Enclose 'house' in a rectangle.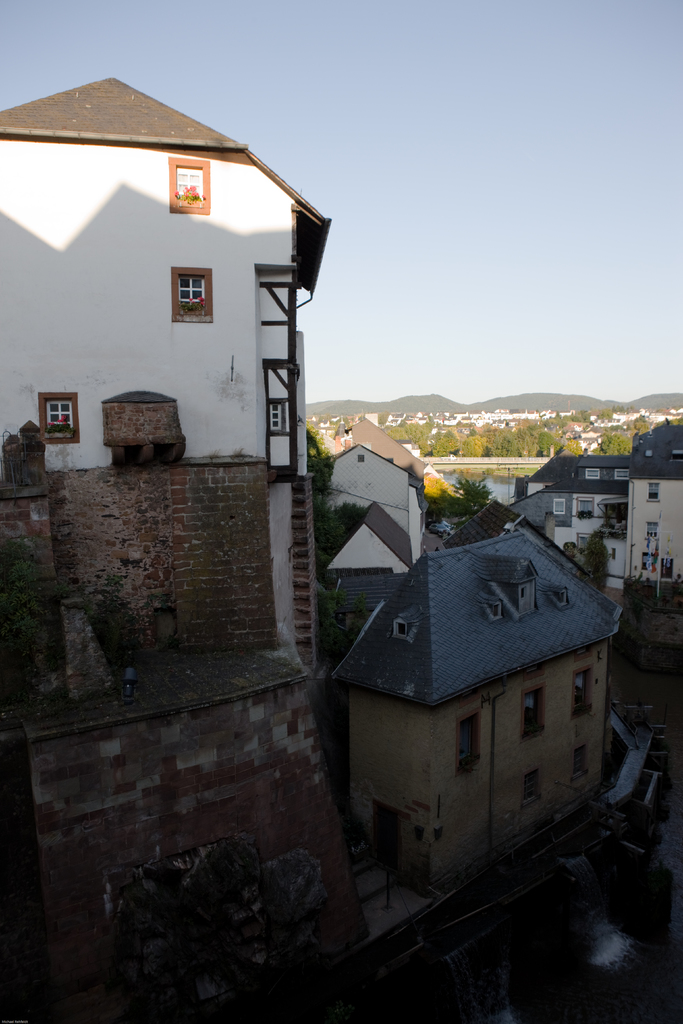
locate(327, 532, 632, 903).
